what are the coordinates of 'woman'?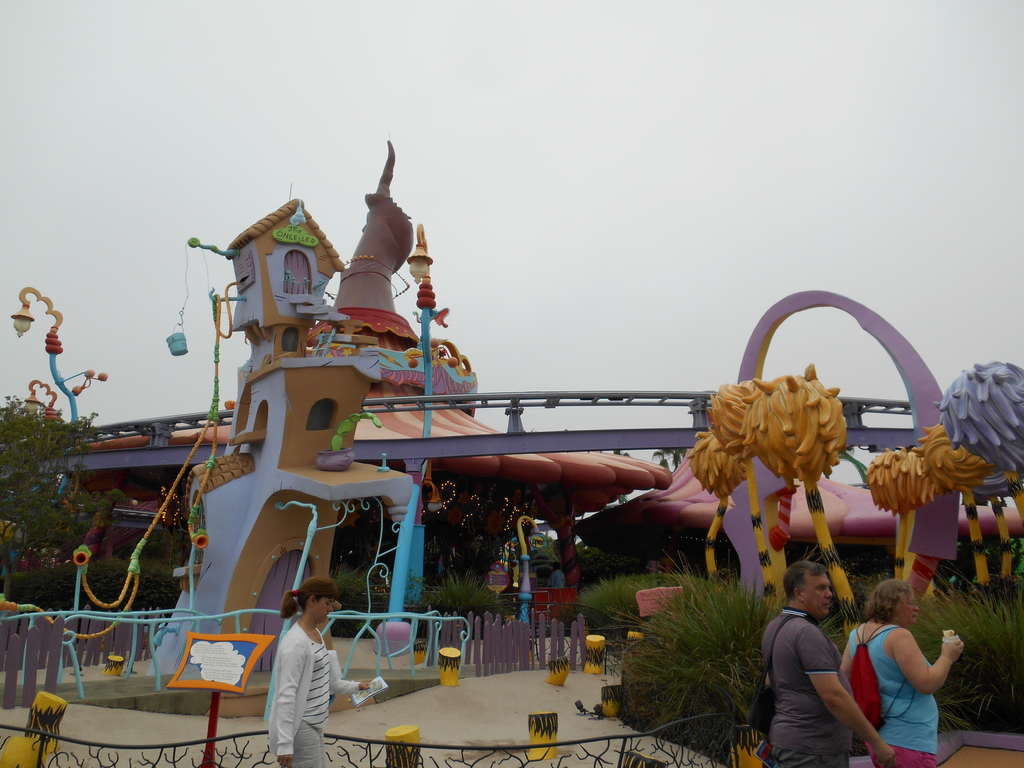
left=267, top=576, right=366, bottom=767.
